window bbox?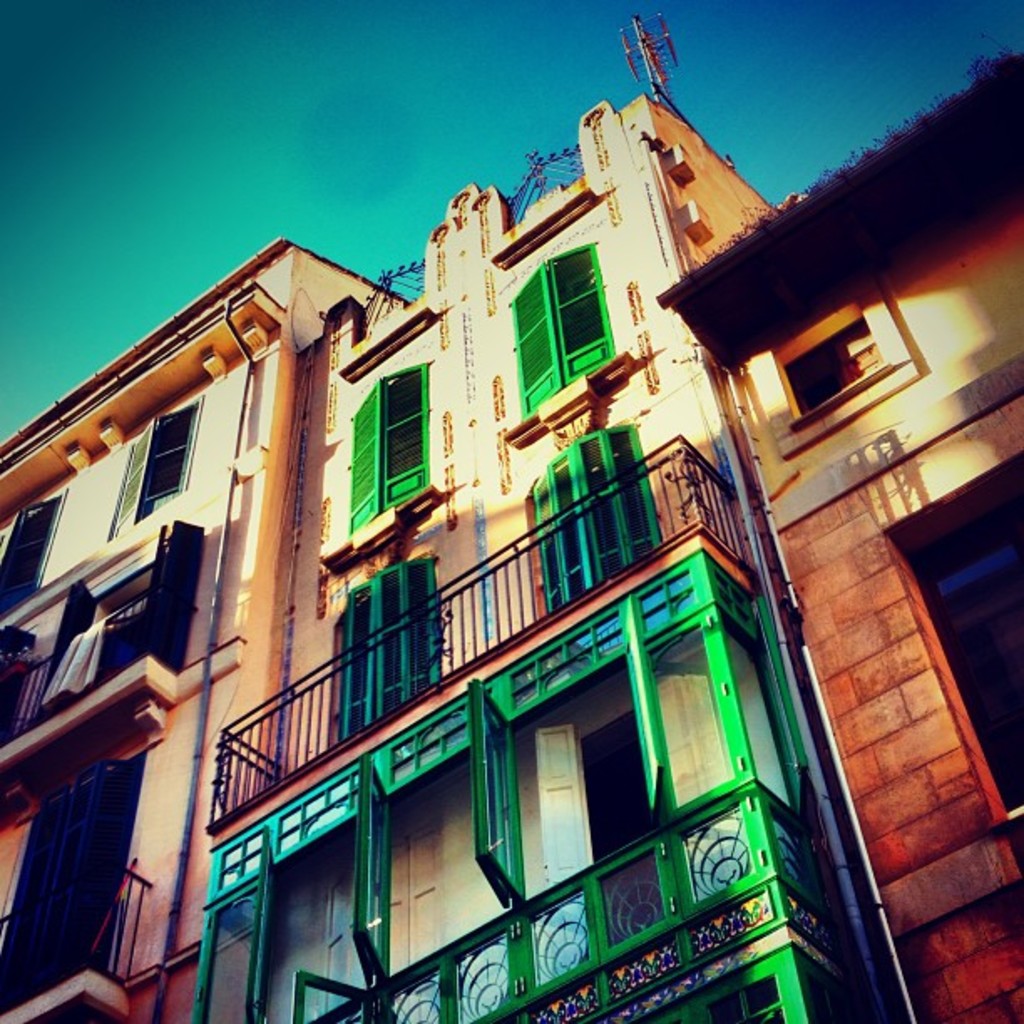
{"left": 105, "top": 390, "right": 204, "bottom": 535}
